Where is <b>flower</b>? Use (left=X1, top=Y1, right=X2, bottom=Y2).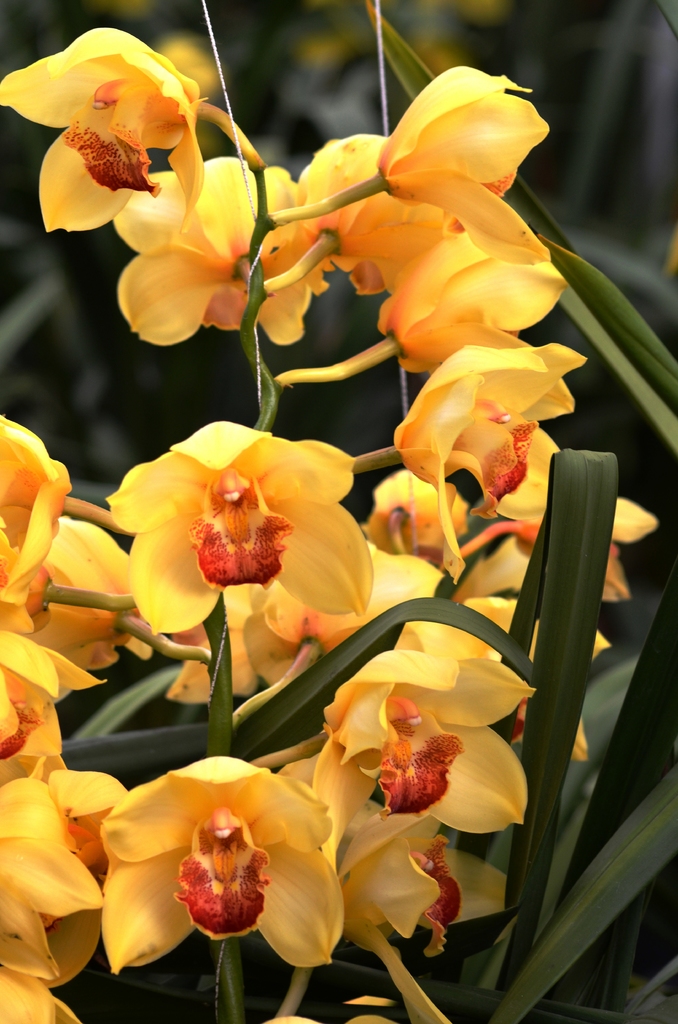
(left=166, top=42, right=223, bottom=97).
